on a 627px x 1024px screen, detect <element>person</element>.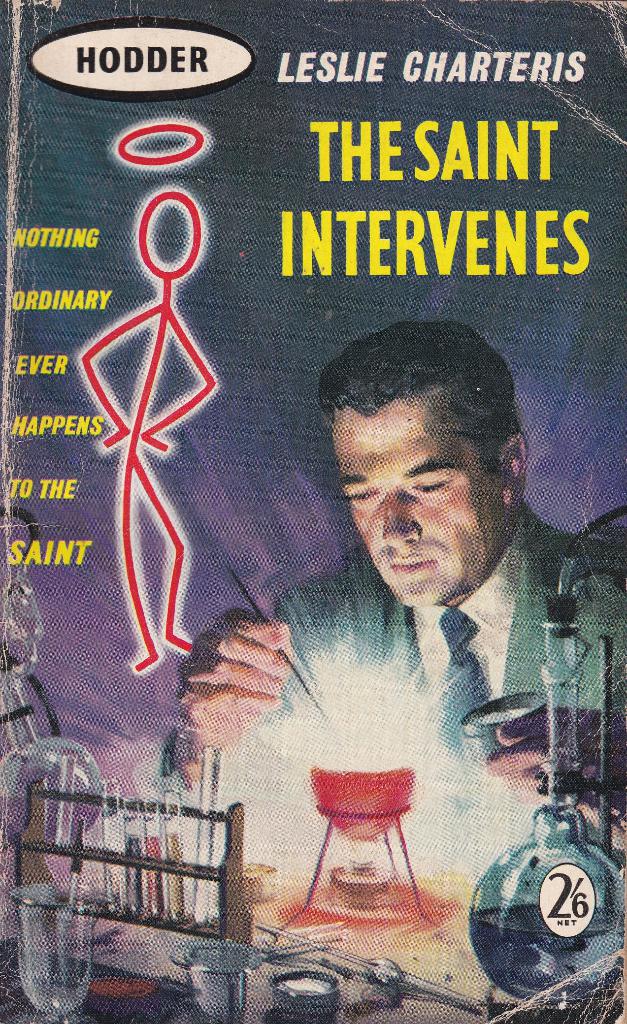
bbox=[126, 314, 626, 880].
